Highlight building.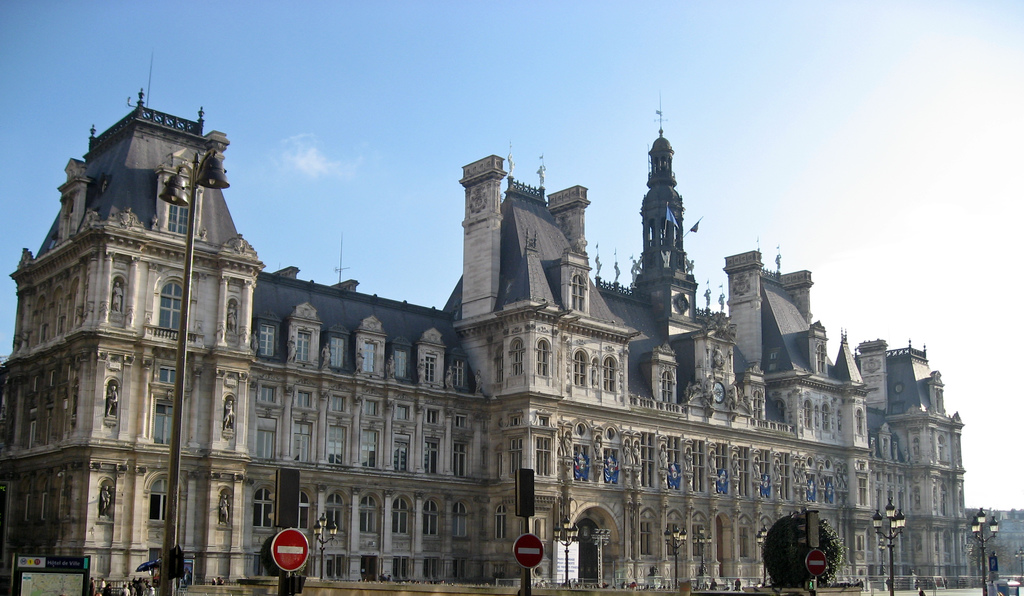
Highlighted region: {"x1": 0, "y1": 92, "x2": 968, "y2": 595}.
